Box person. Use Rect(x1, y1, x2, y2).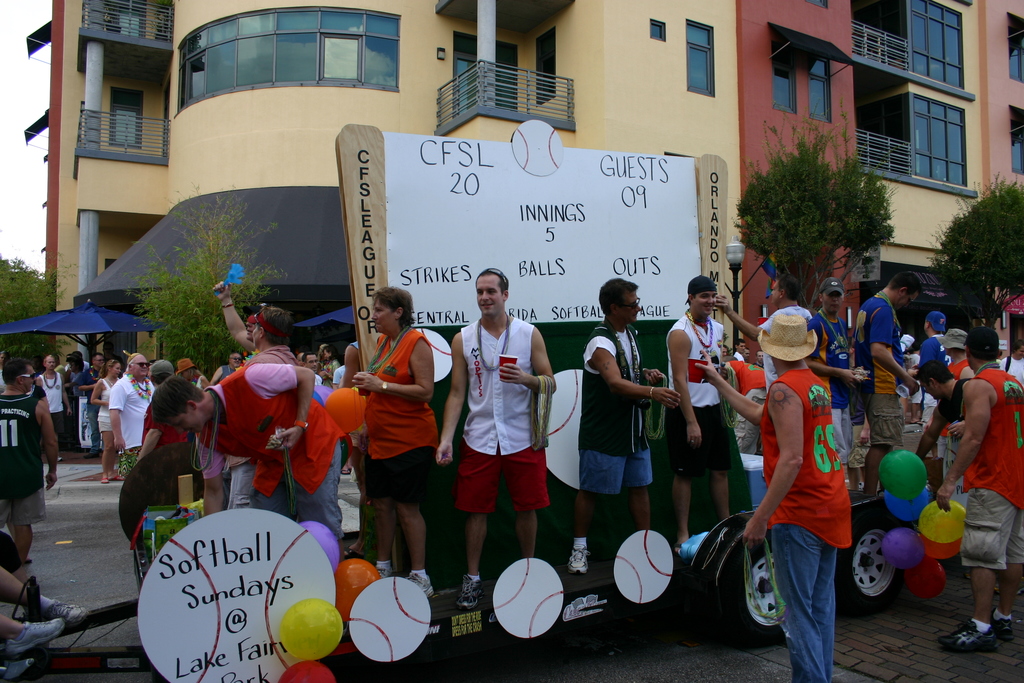
Rect(357, 290, 428, 600).
